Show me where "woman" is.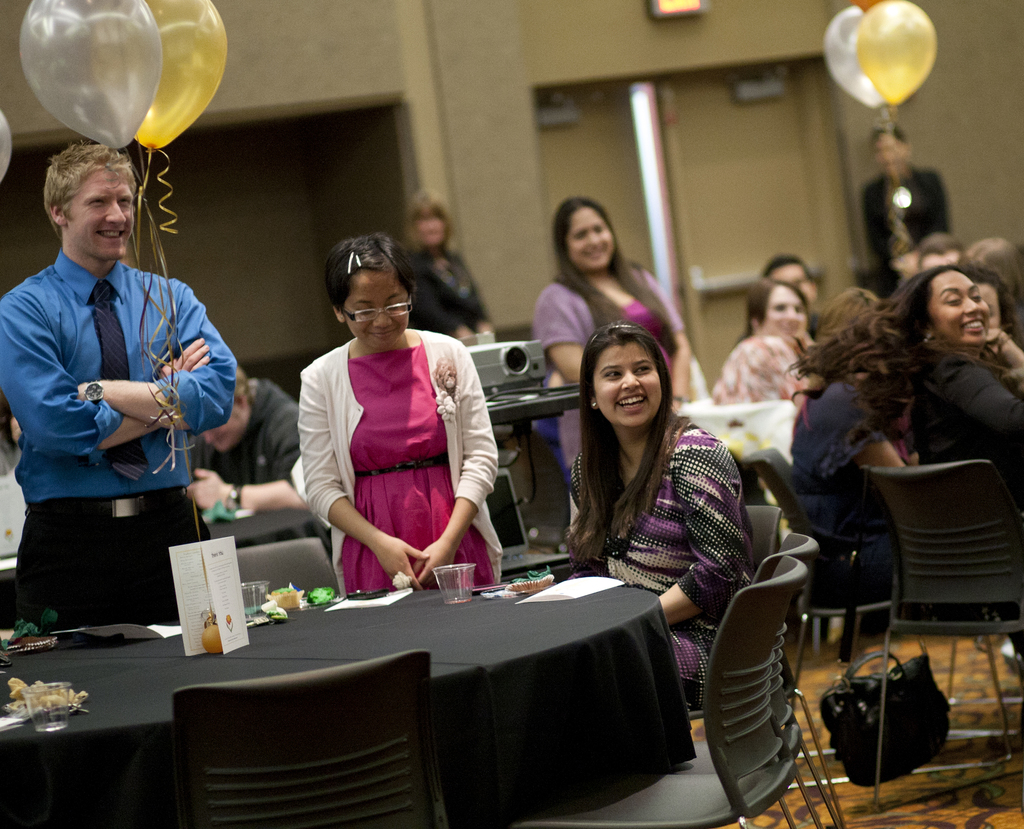
"woman" is at region(709, 272, 817, 414).
